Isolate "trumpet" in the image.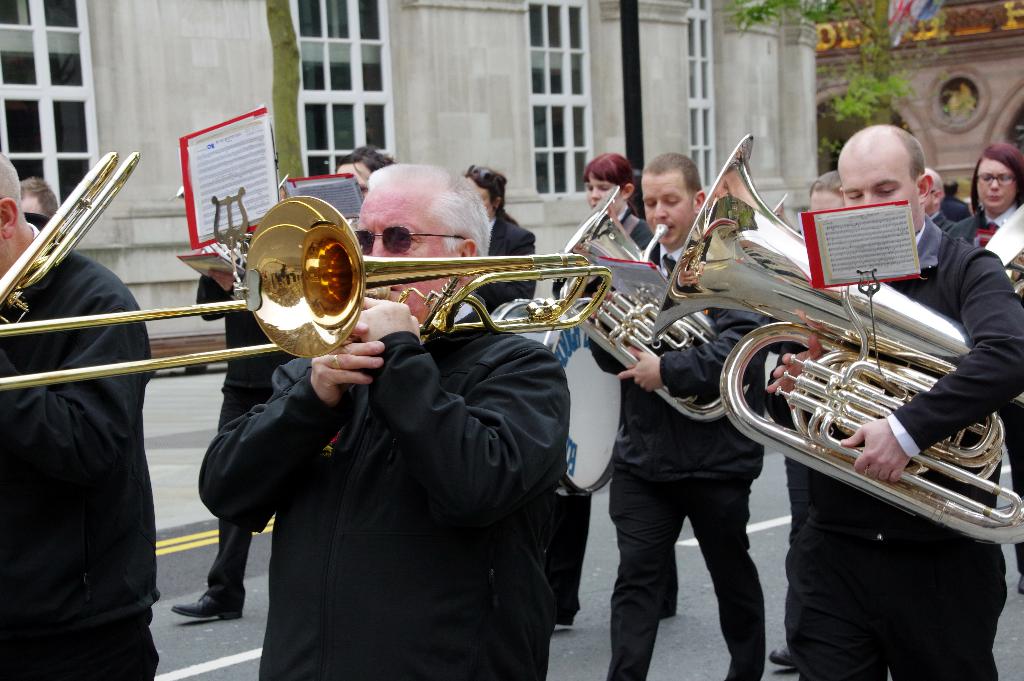
Isolated region: [0,150,138,326].
